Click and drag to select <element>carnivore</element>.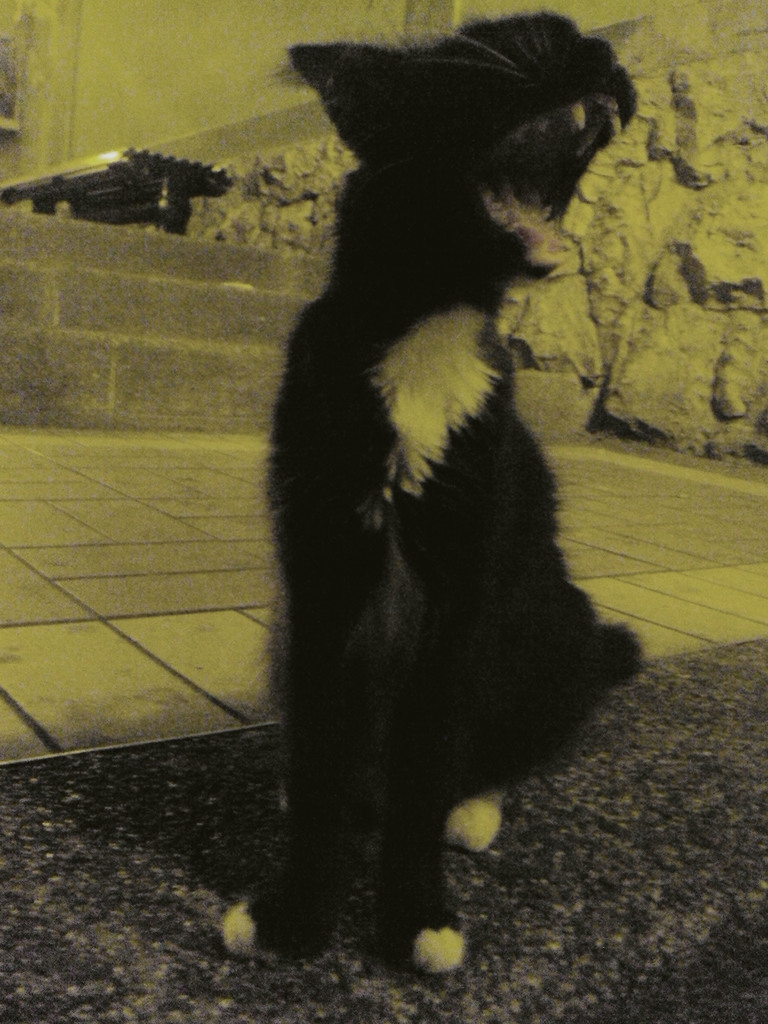
Selection: [x1=224, y1=0, x2=670, y2=987].
